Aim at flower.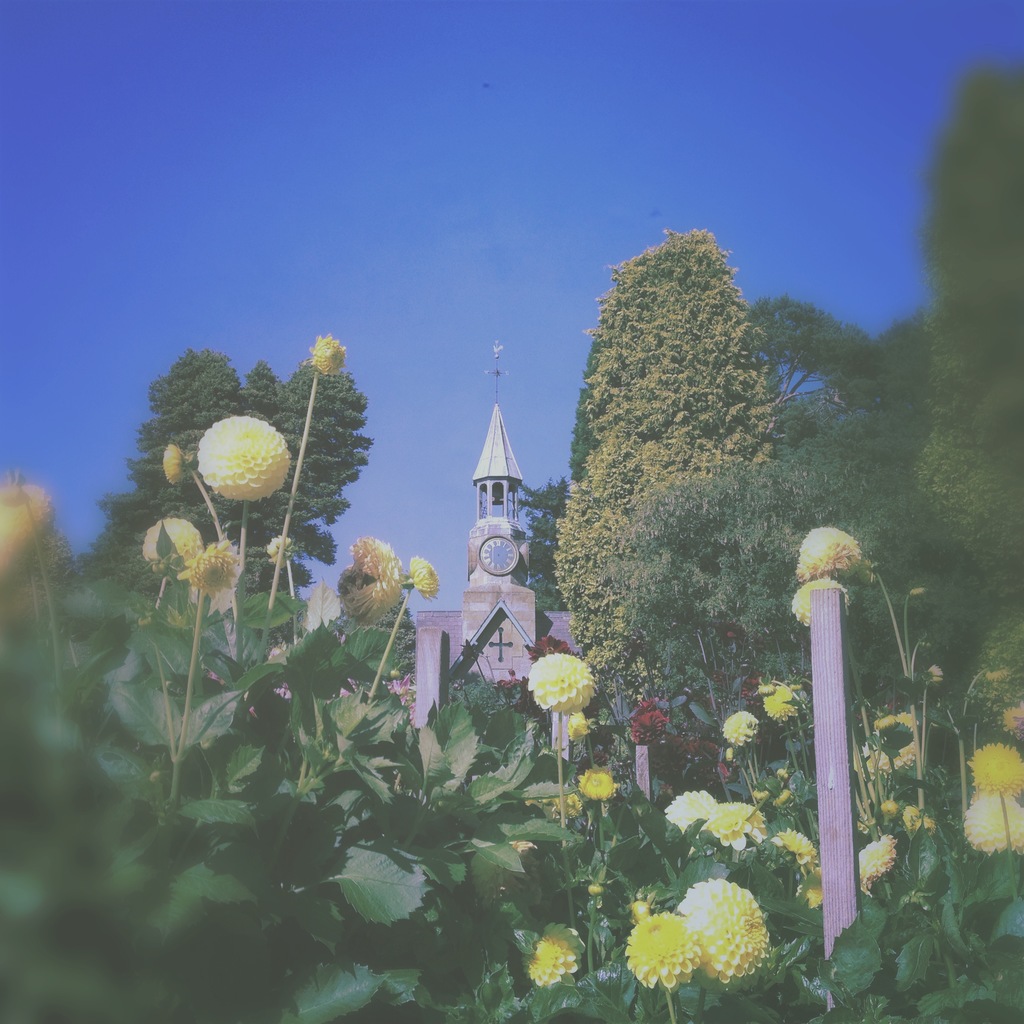
Aimed at select_region(963, 795, 1023, 854).
